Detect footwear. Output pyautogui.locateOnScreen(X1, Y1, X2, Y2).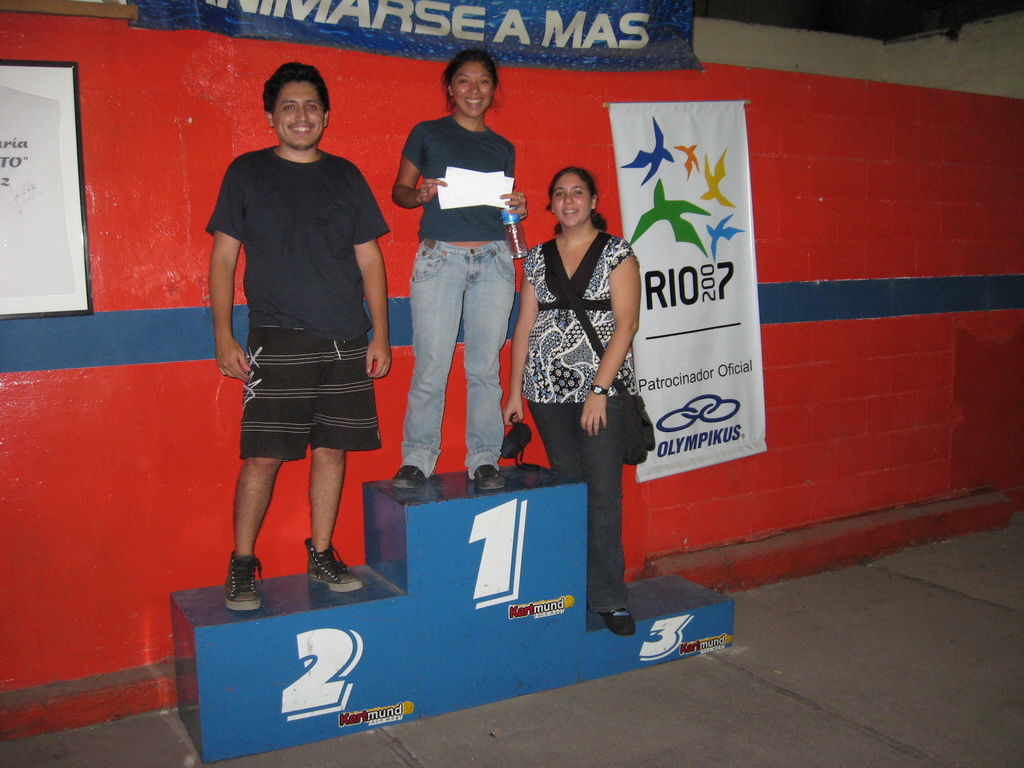
pyautogui.locateOnScreen(600, 605, 636, 636).
